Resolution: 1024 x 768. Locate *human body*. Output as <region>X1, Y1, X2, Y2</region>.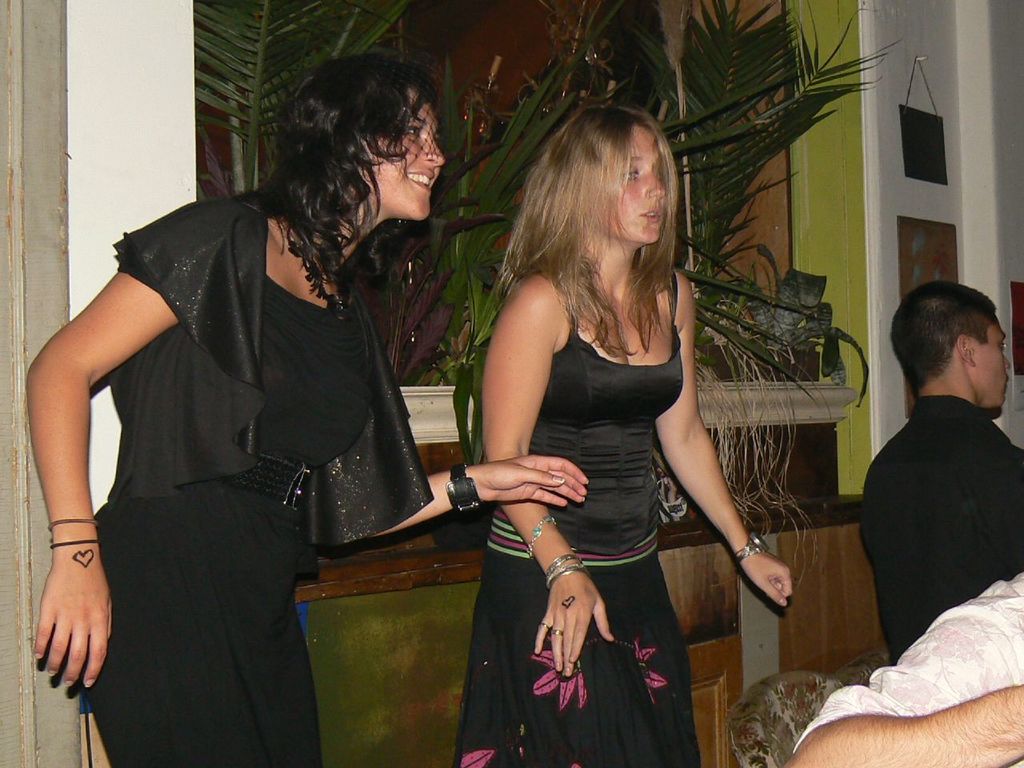
<region>444, 150, 782, 764</region>.
